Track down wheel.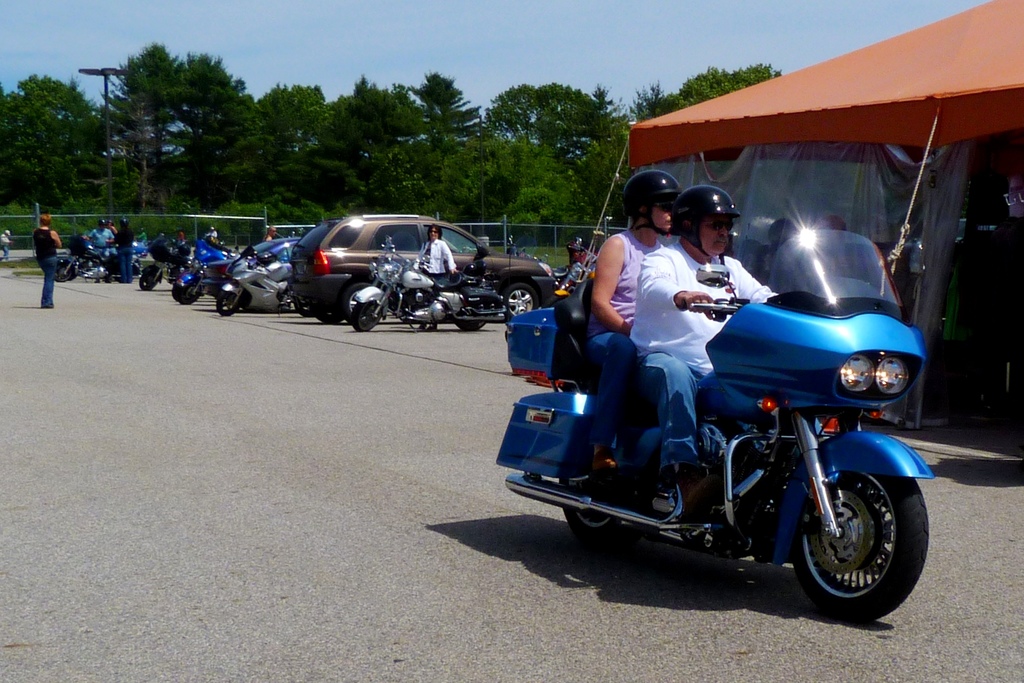
Tracked to 141,265,161,290.
